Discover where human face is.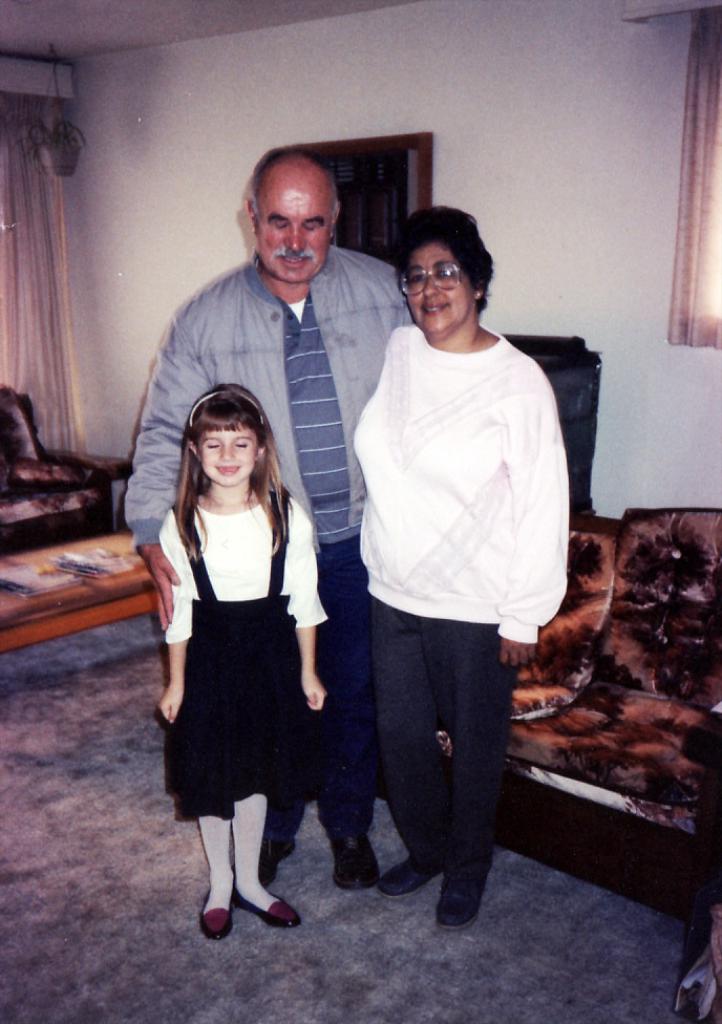
Discovered at (x1=197, y1=426, x2=259, y2=490).
